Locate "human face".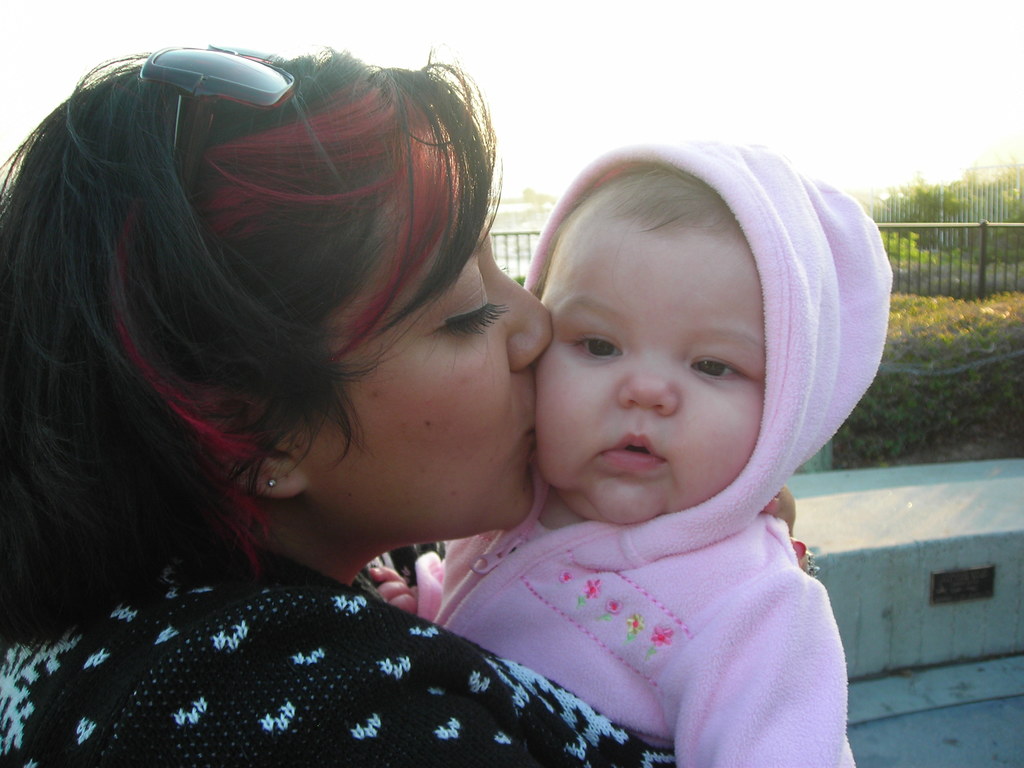
Bounding box: [309, 137, 554, 527].
